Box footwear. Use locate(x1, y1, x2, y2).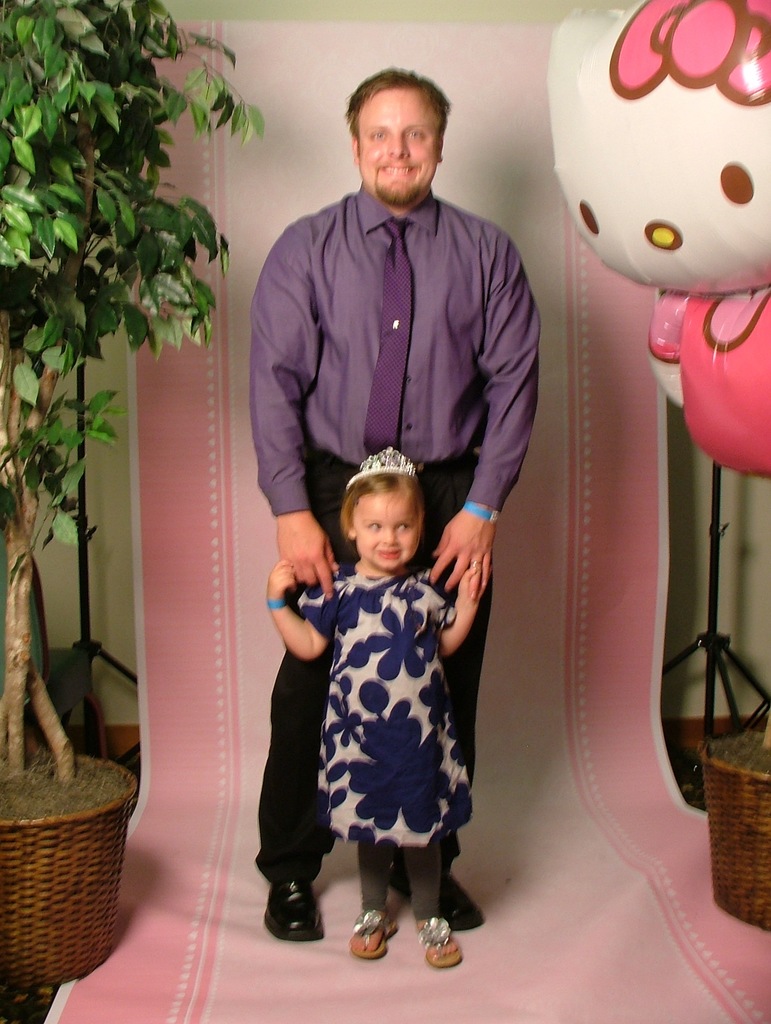
locate(255, 871, 329, 950).
